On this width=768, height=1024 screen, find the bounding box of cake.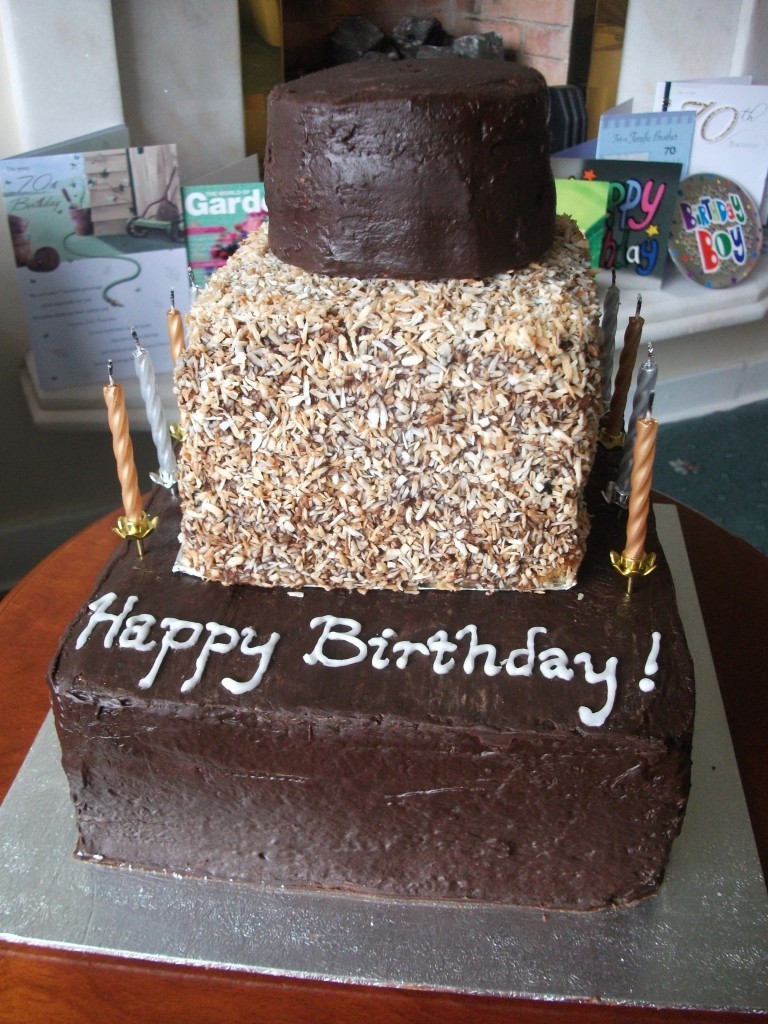
Bounding box: (left=46, top=56, right=688, bottom=916).
